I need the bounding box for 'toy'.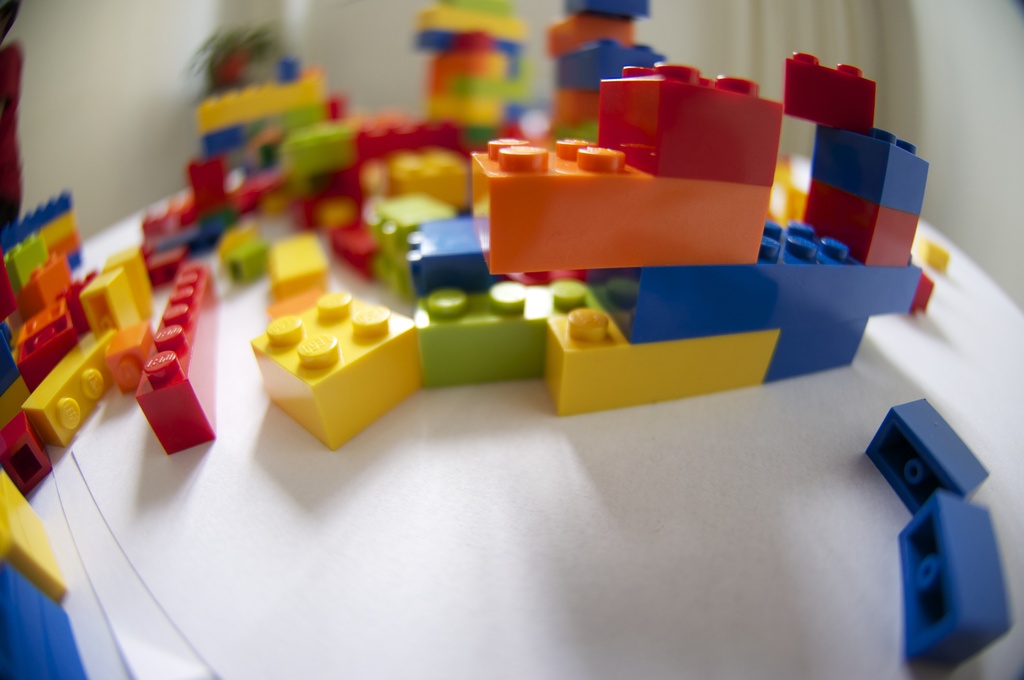
Here it is: (901, 490, 1012, 679).
